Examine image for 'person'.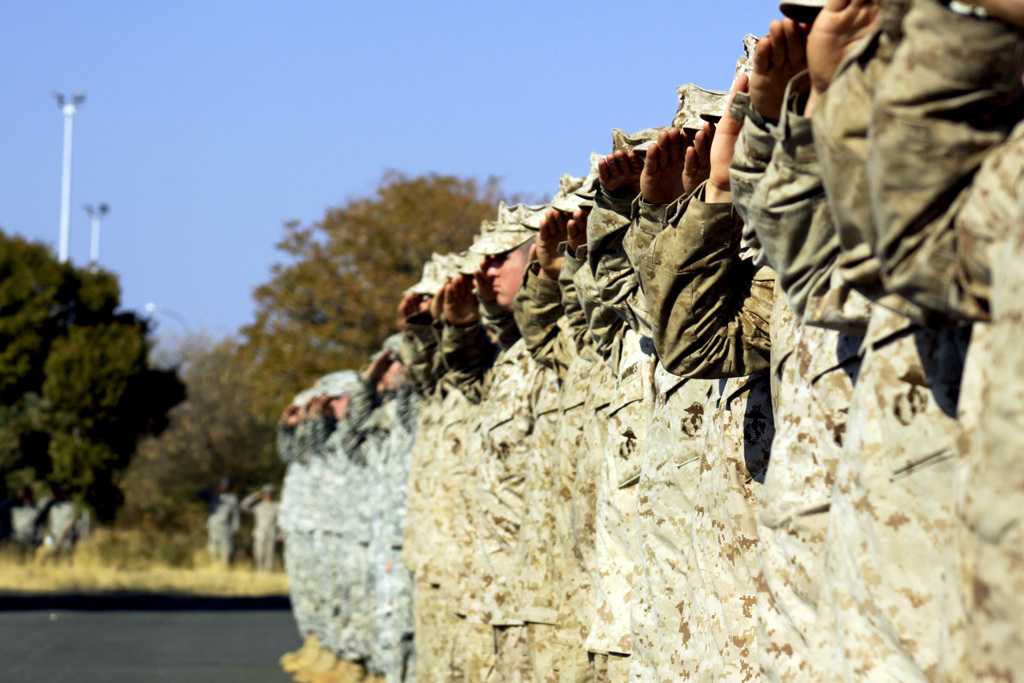
Examination result: crop(209, 490, 241, 569).
